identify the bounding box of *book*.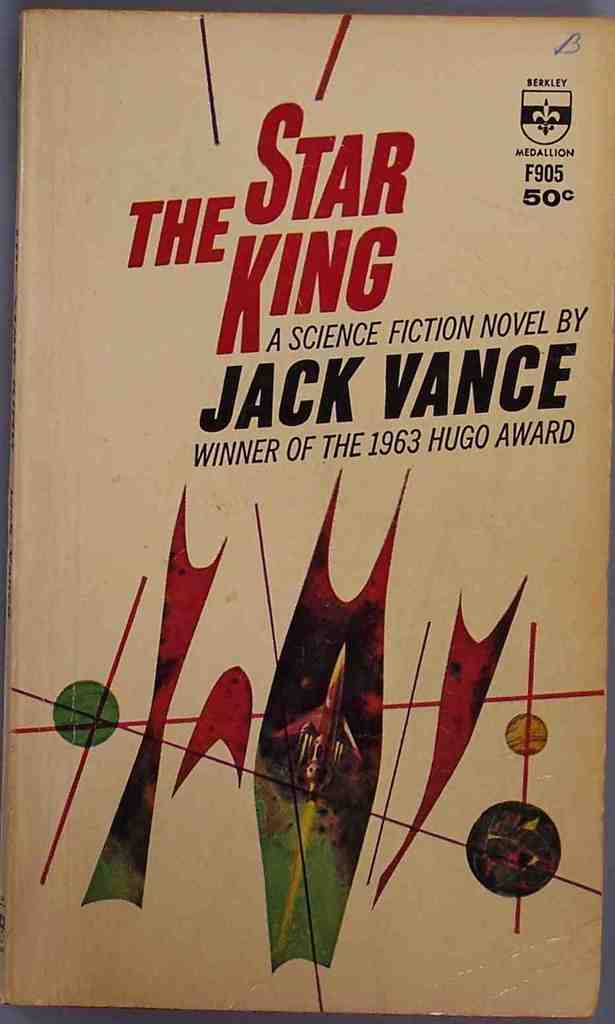
box=[0, 3, 614, 1020].
